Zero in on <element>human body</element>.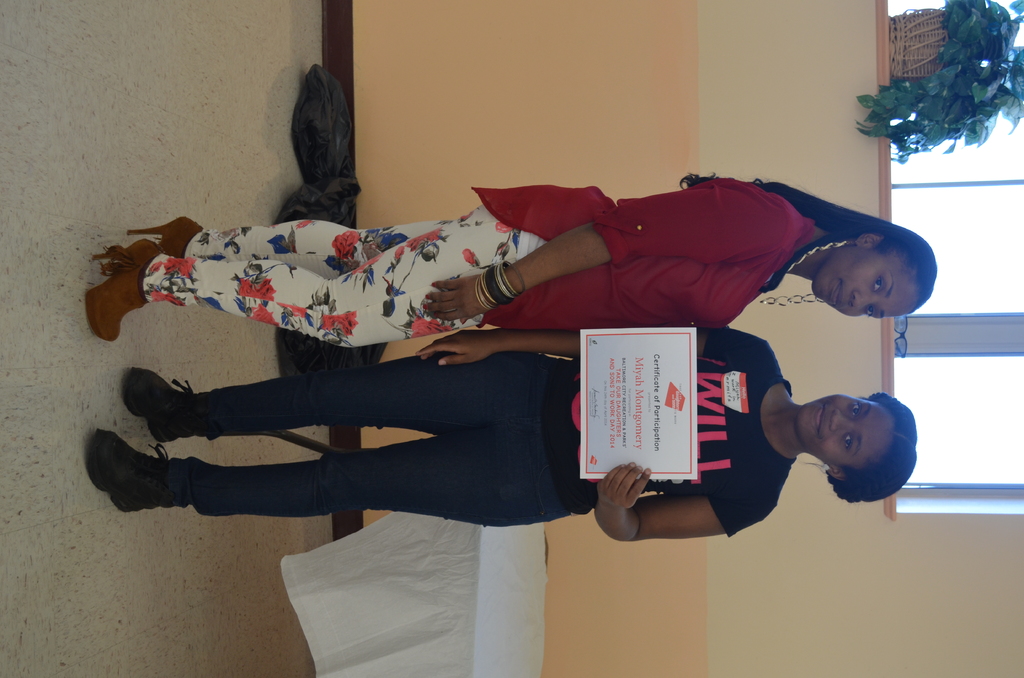
Zeroed in: x1=79, y1=172, x2=942, y2=339.
